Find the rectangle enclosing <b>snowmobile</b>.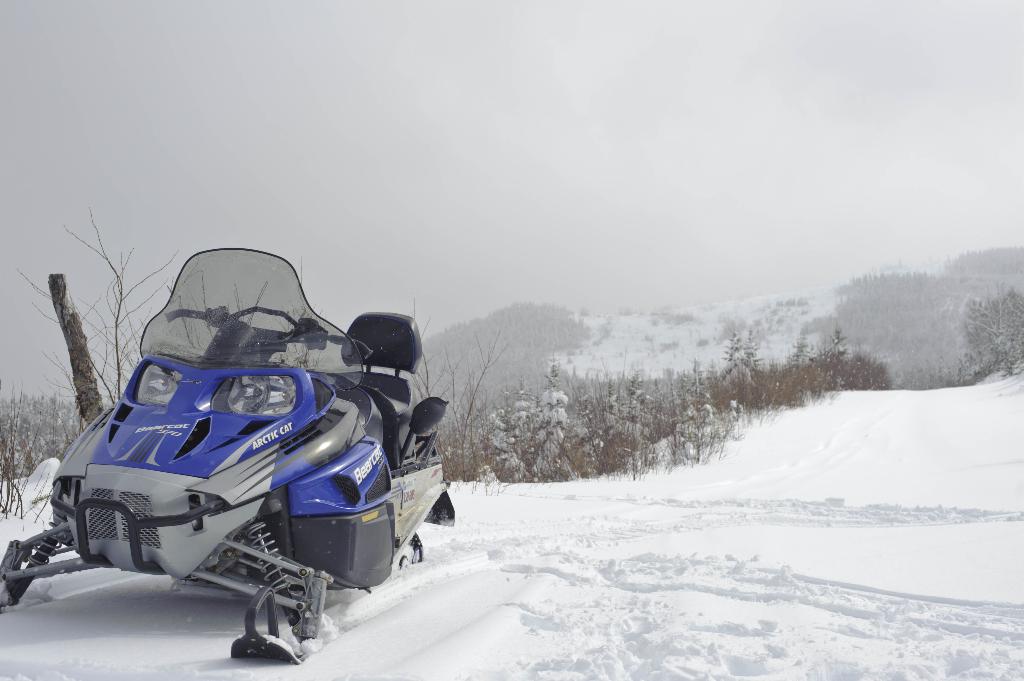
BBox(1, 245, 456, 666).
